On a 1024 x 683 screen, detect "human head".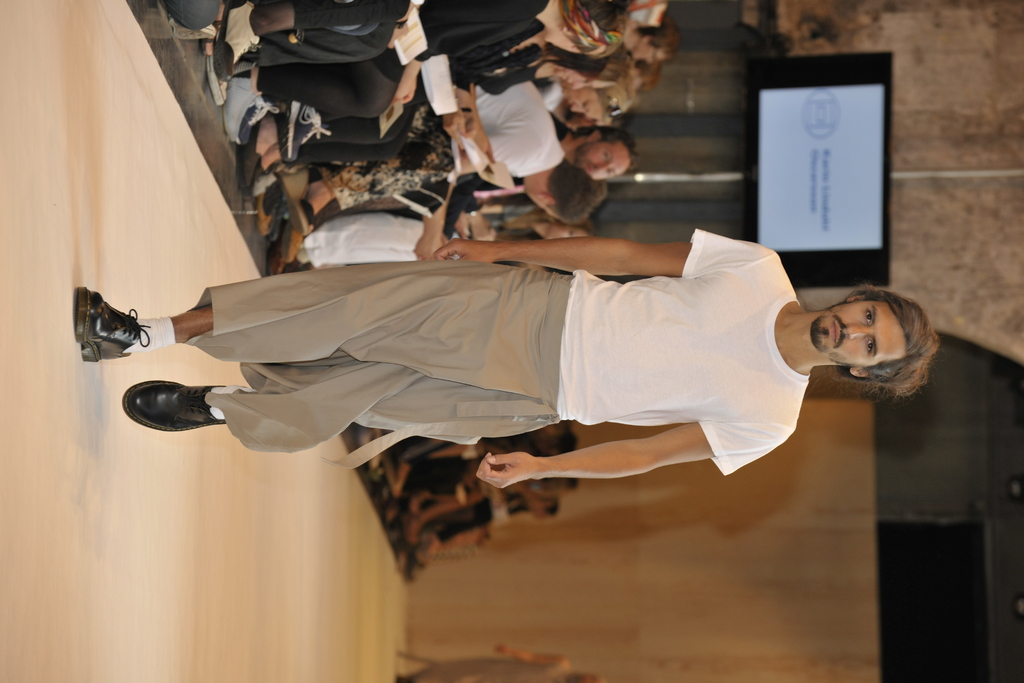
Rect(561, 57, 635, 127).
